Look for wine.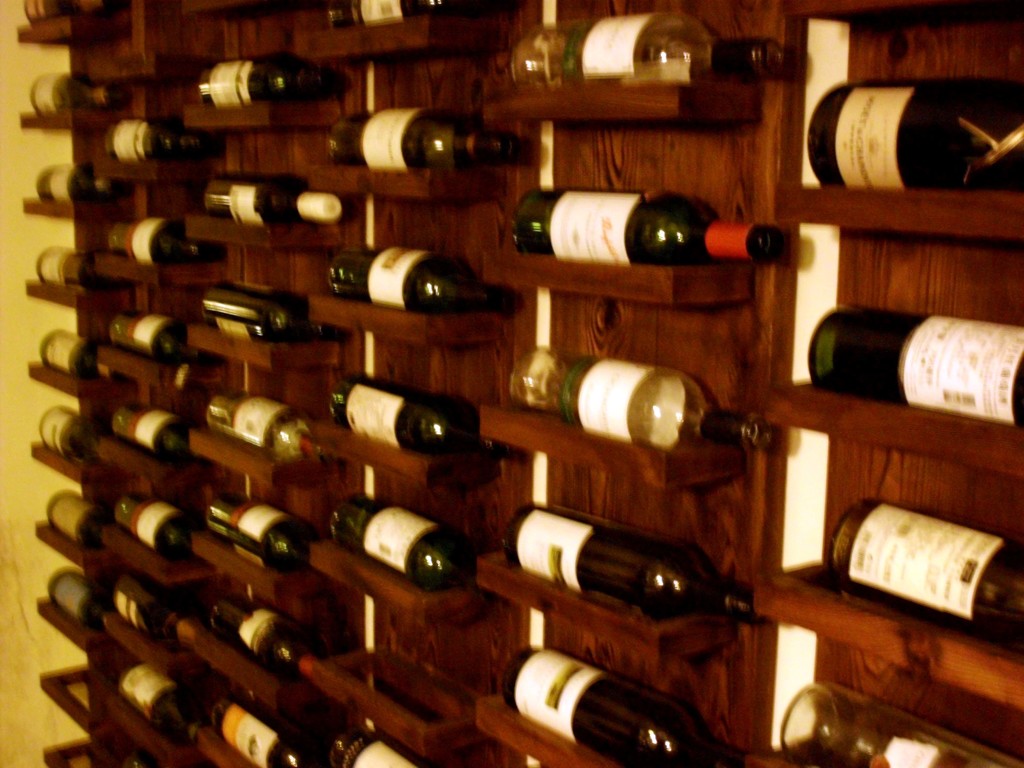
Found: x1=38 y1=325 x2=118 y2=380.
